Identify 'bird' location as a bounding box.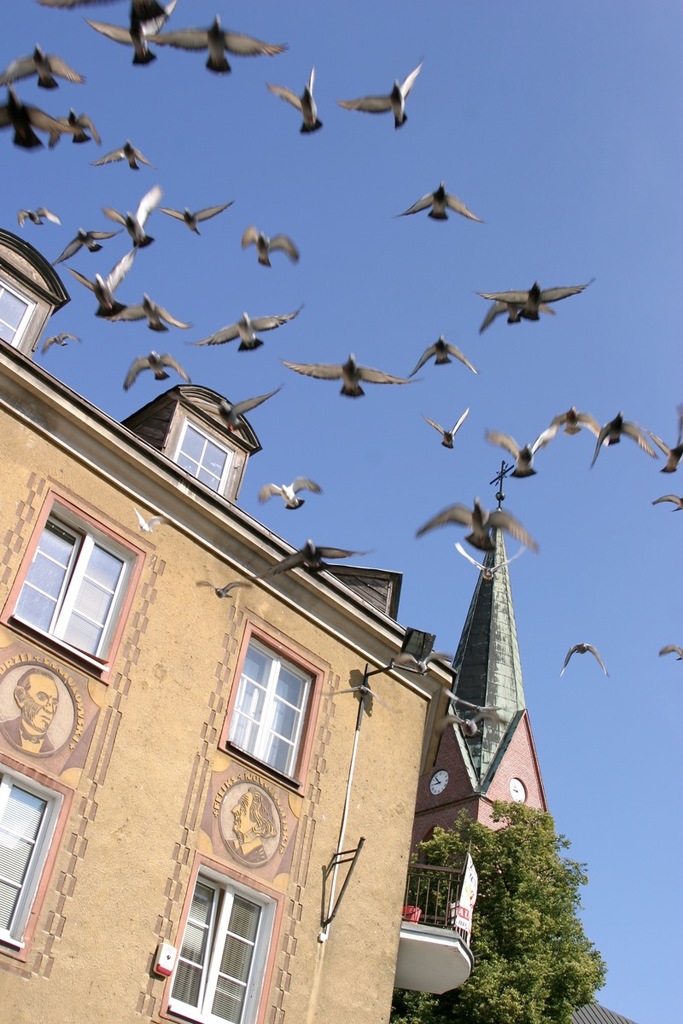
bbox=(98, 139, 161, 172).
